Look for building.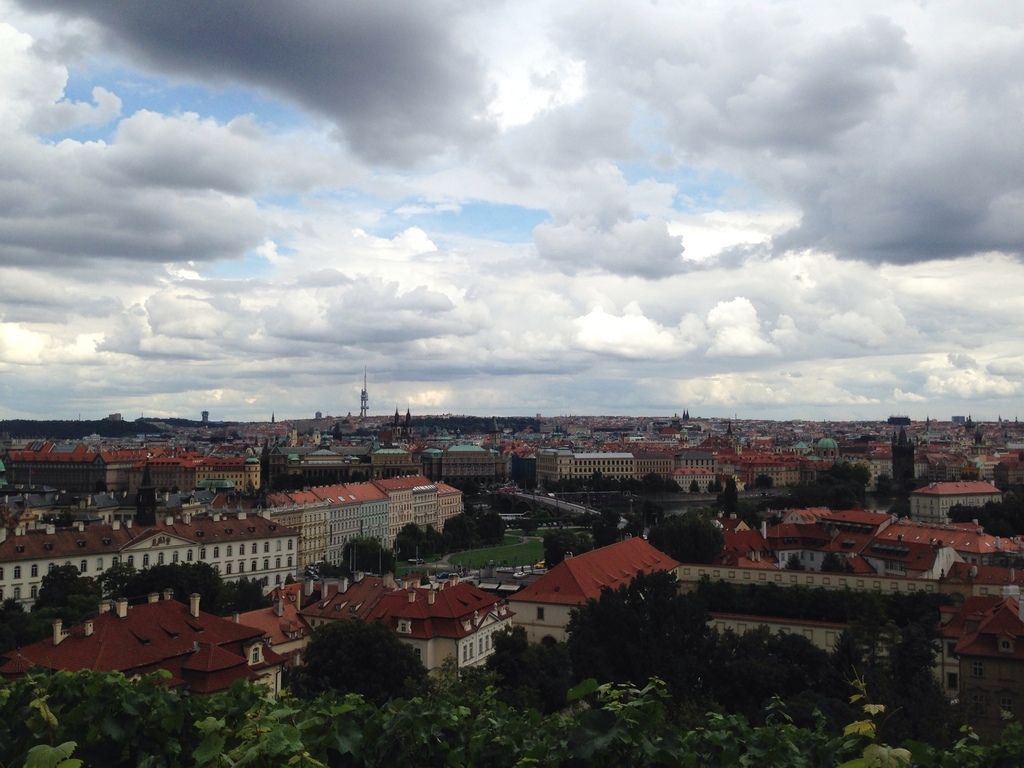
Found: (left=510, top=535, right=686, bottom=642).
